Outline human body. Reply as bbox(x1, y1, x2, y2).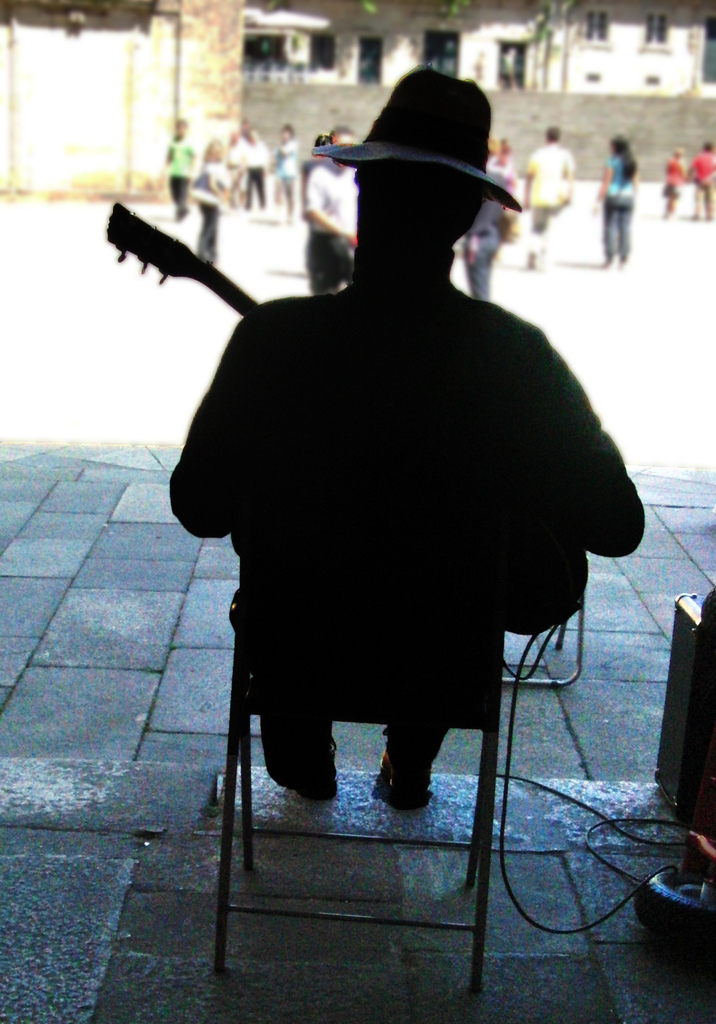
bbox(662, 158, 688, 211).
